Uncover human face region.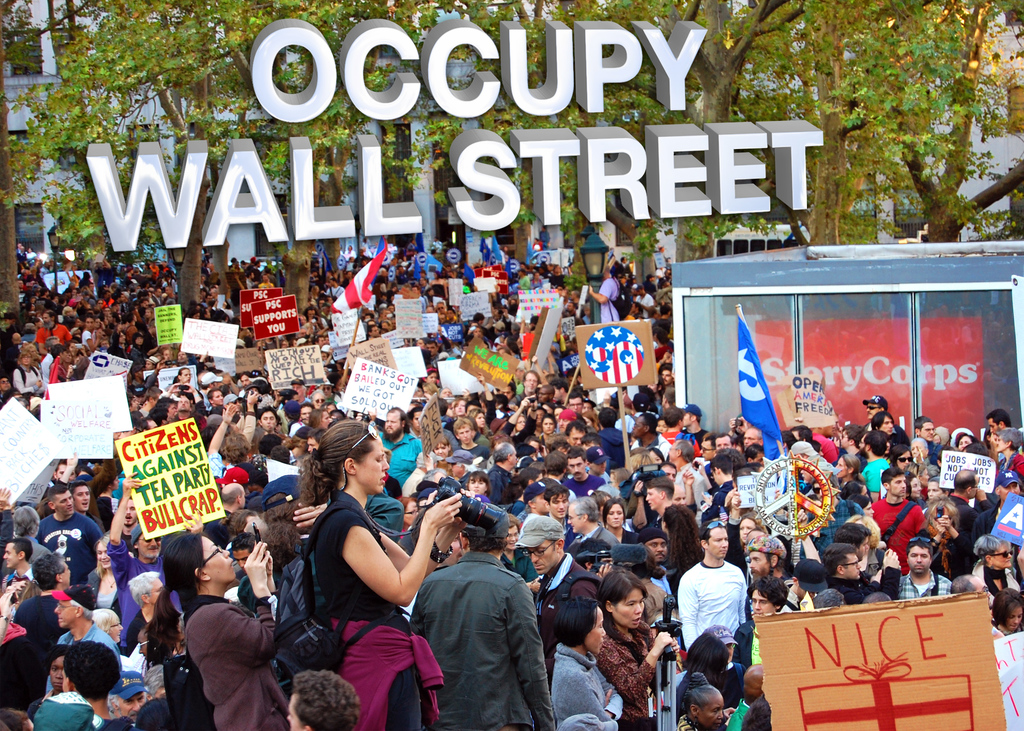
Uncovered: [789,433,798,439].
